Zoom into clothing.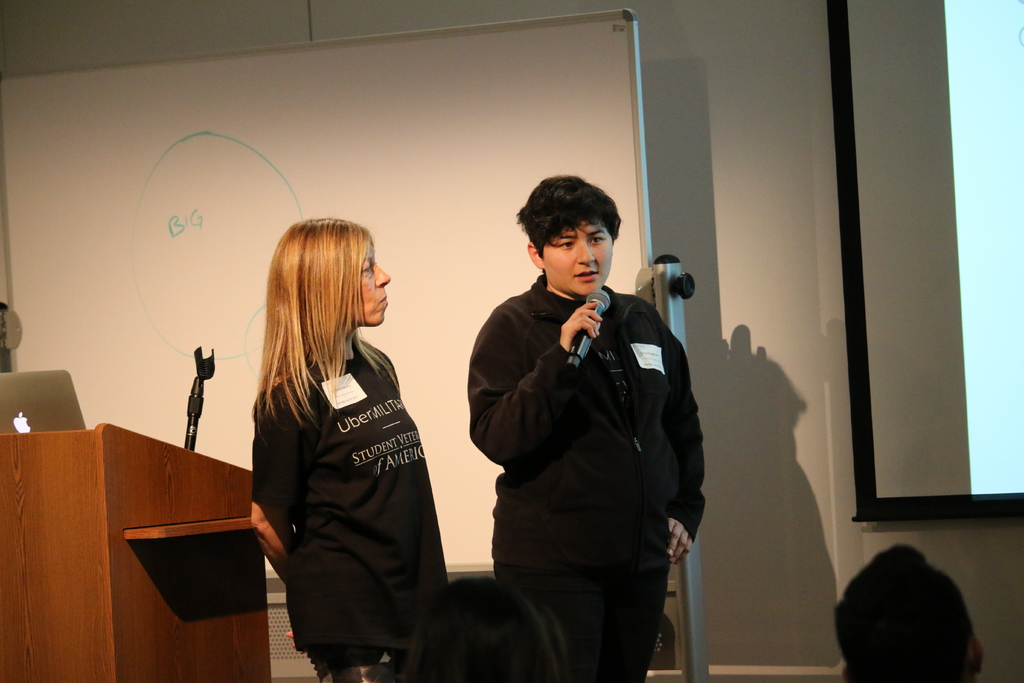
Zoom target: locate(259, 335, 463, 682).
